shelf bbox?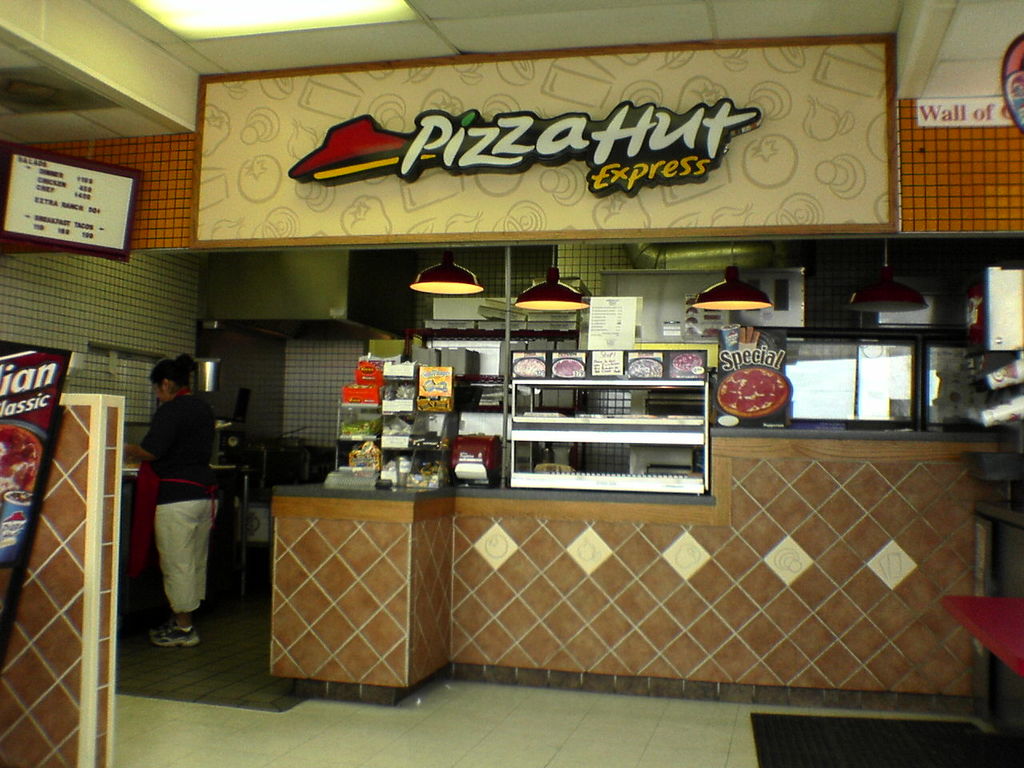
Rect(503, 368, 723, 448)
